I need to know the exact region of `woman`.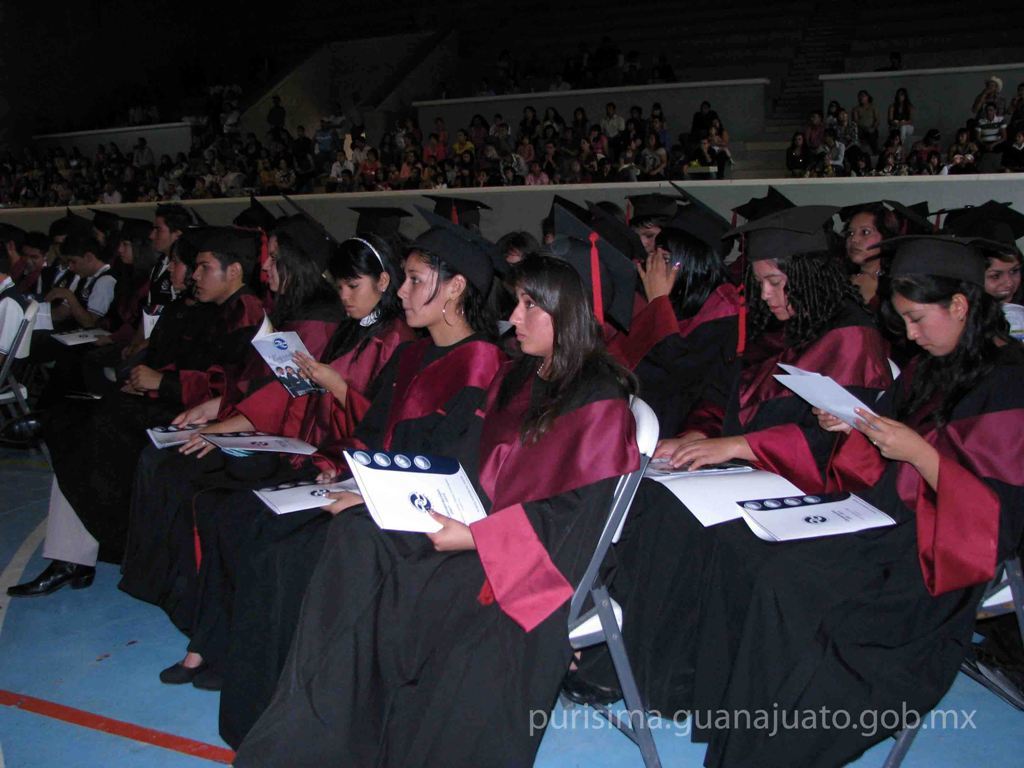
Region: bbox=[152, 203, 522, 730].
